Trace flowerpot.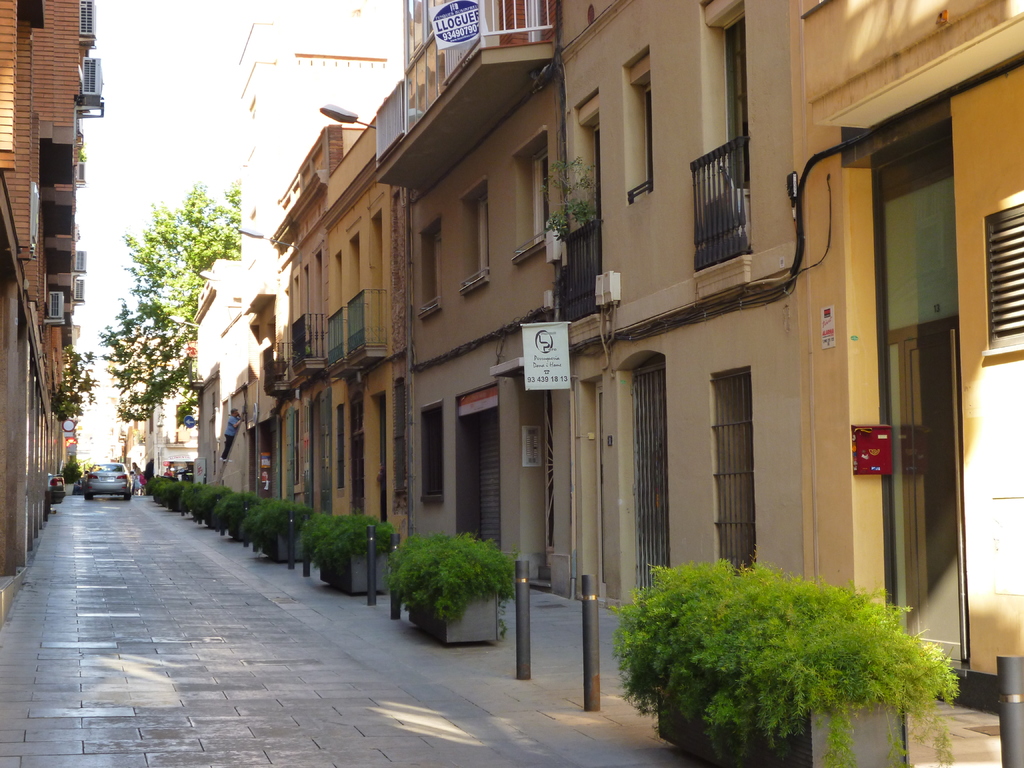
Traced to box(660, 662, 913, 767).
